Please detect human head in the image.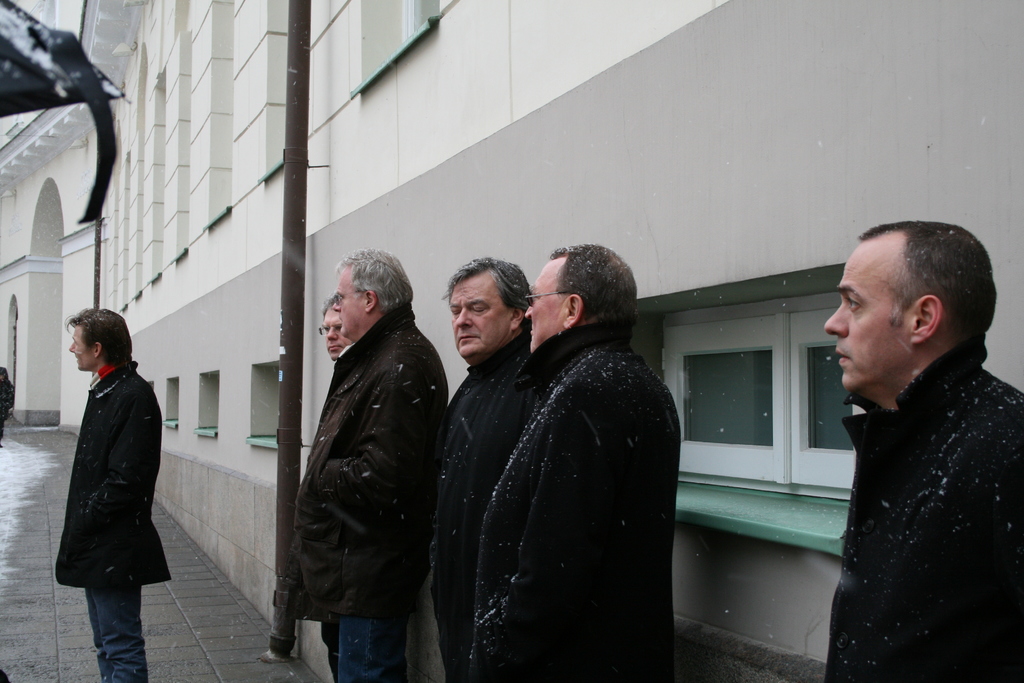
Rect(317, 299, 353, 365).
